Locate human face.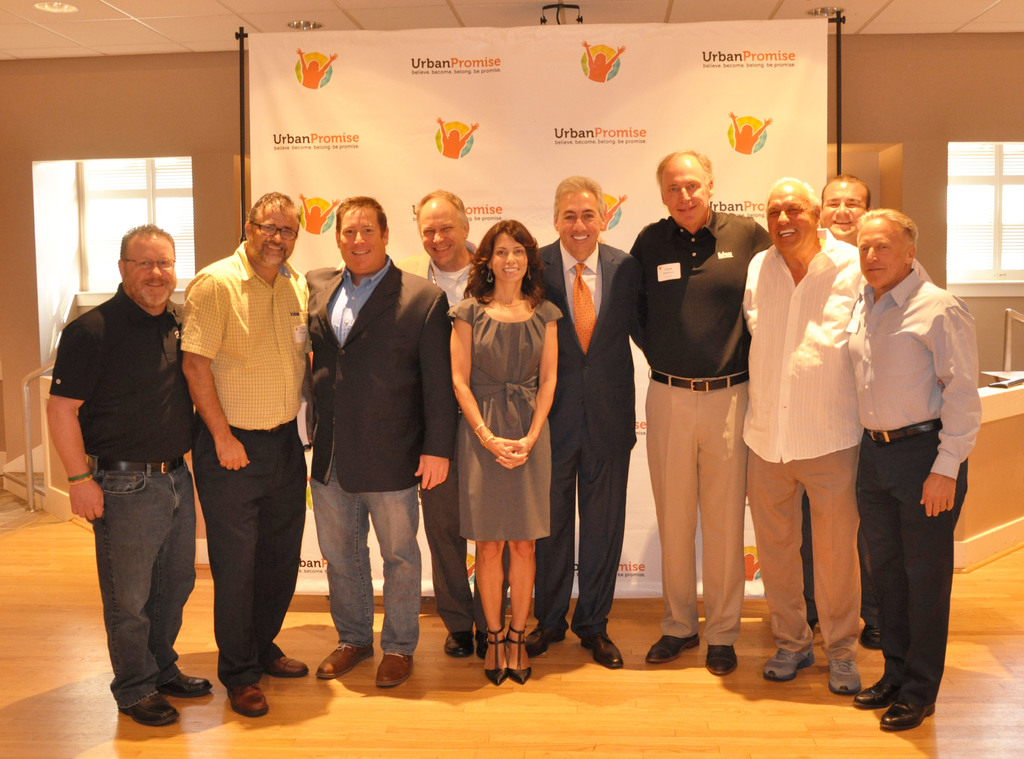
Bounding box: <box>561,197,598,253</box>.
